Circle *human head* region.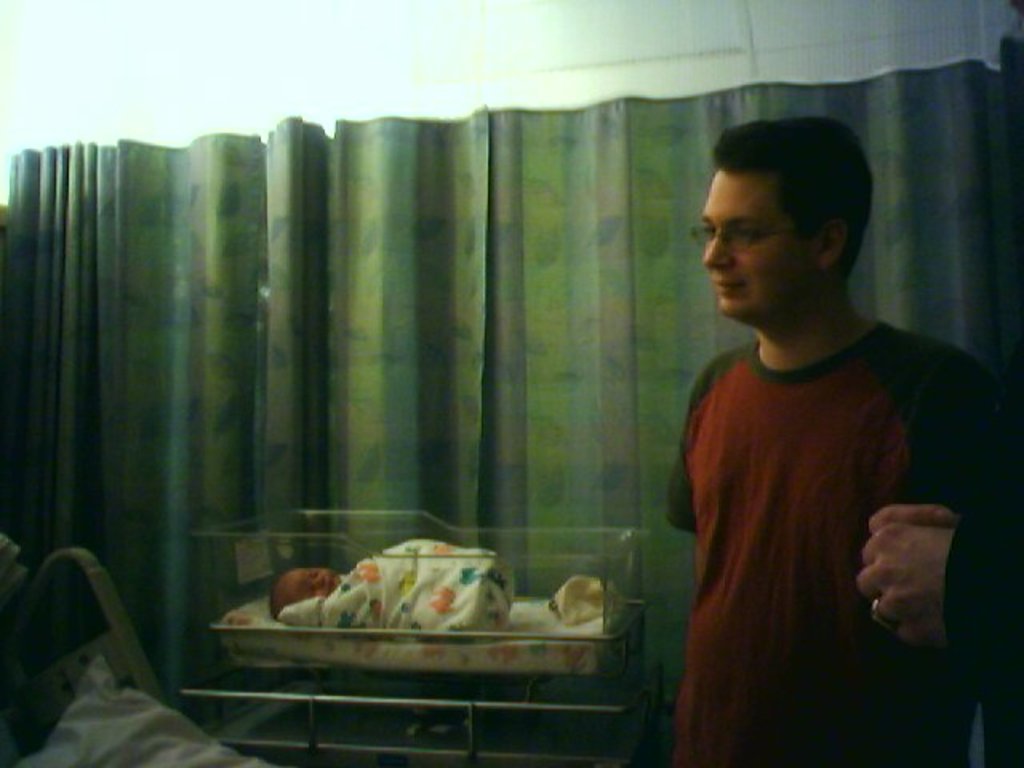
Region: bbox=(274, 562, 342, 616).
